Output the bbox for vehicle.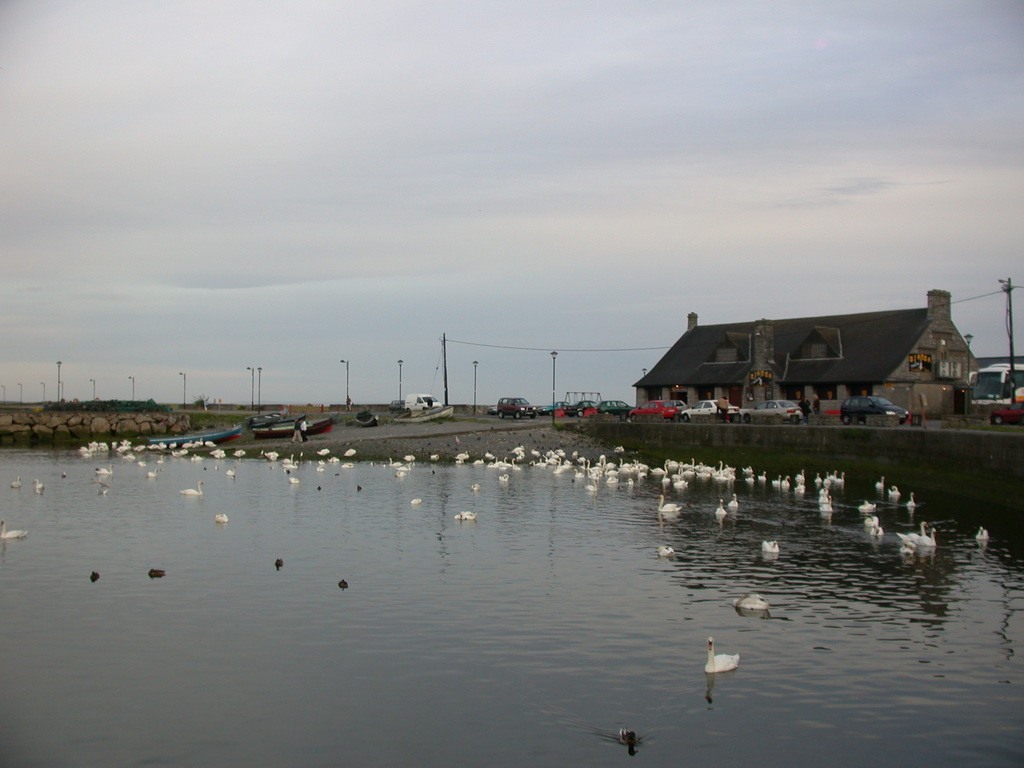
[left=972, top=361, right=1023, bottom=414].
